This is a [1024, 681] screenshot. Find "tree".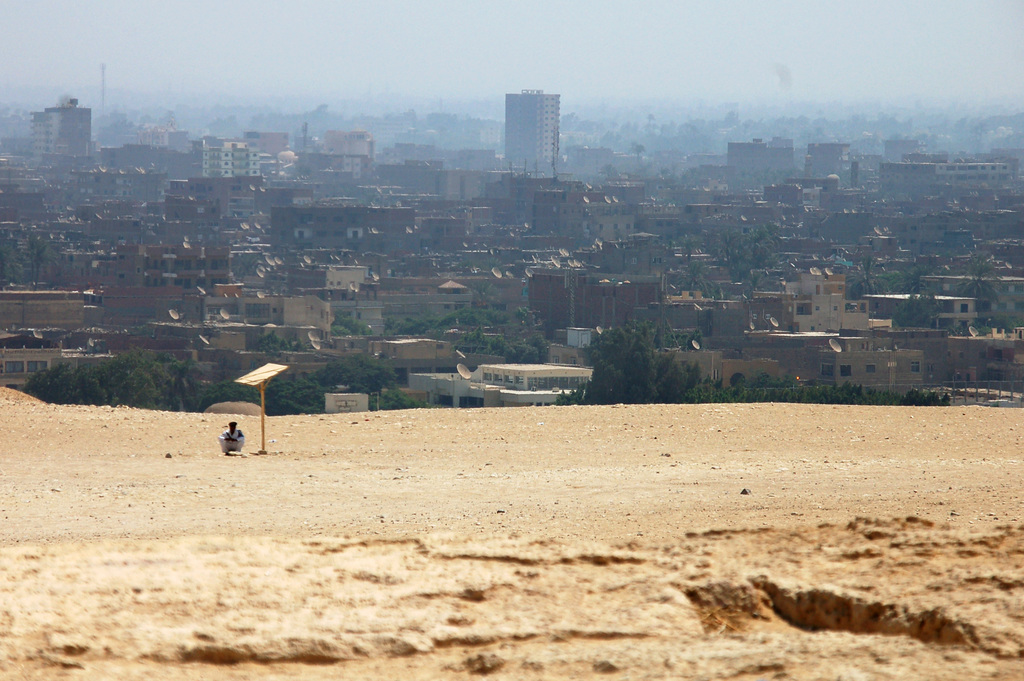
Bounding box: bbox=(255, 327, 303, 356).
